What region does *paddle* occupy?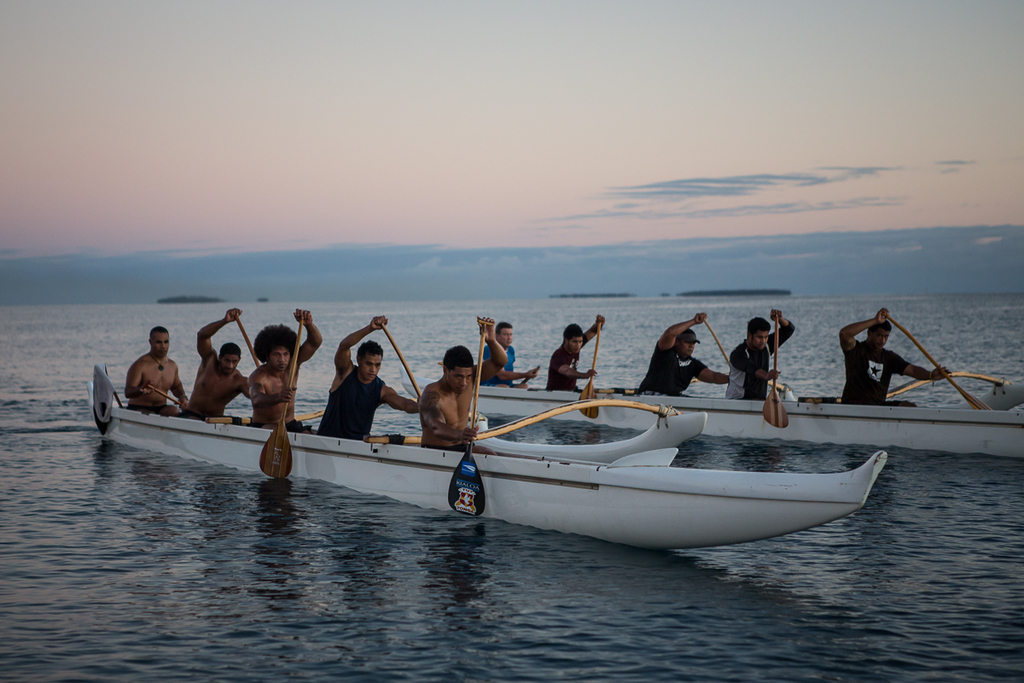
(259, 313, 305, 480).
